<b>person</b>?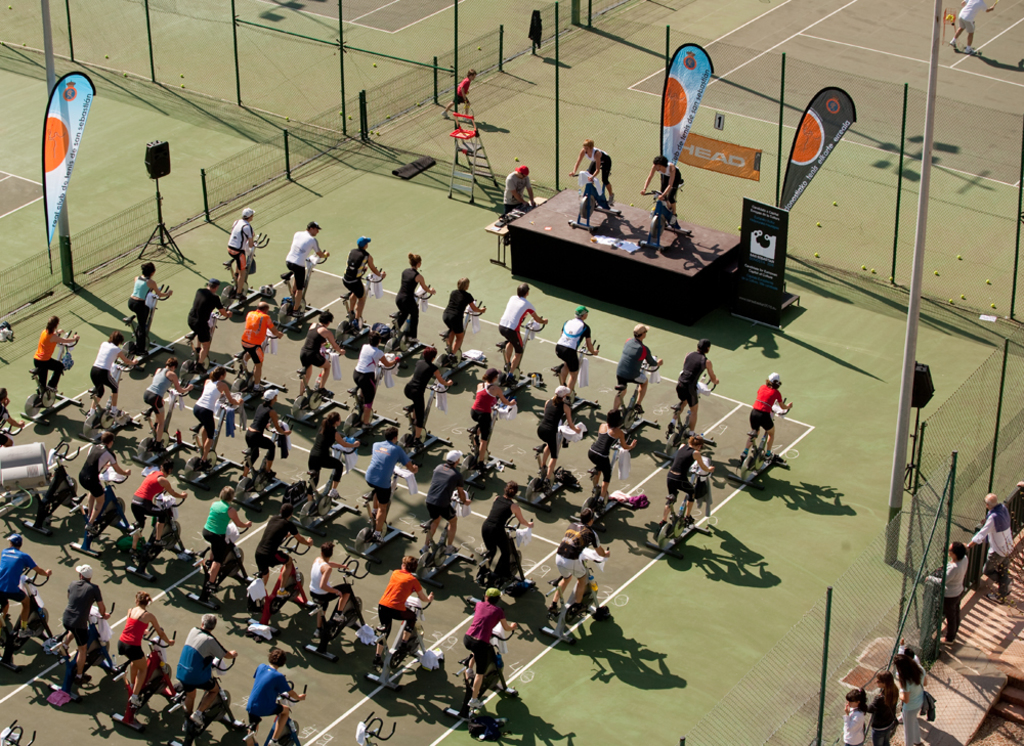
642/155/679/223
